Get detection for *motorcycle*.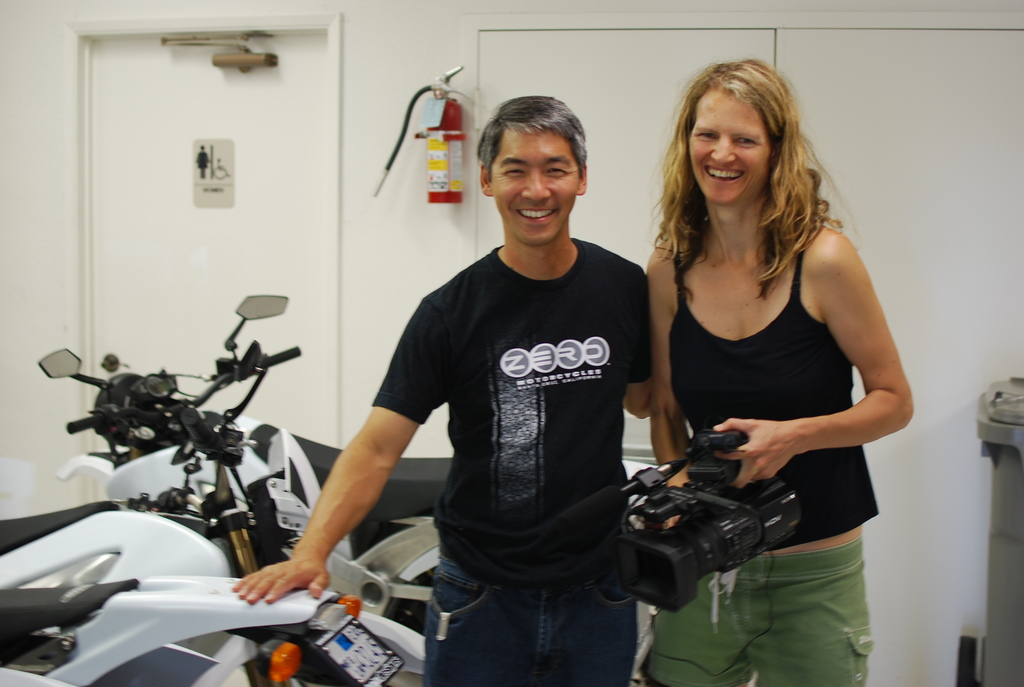
Detection: rect(34, 299, 456, 582).
